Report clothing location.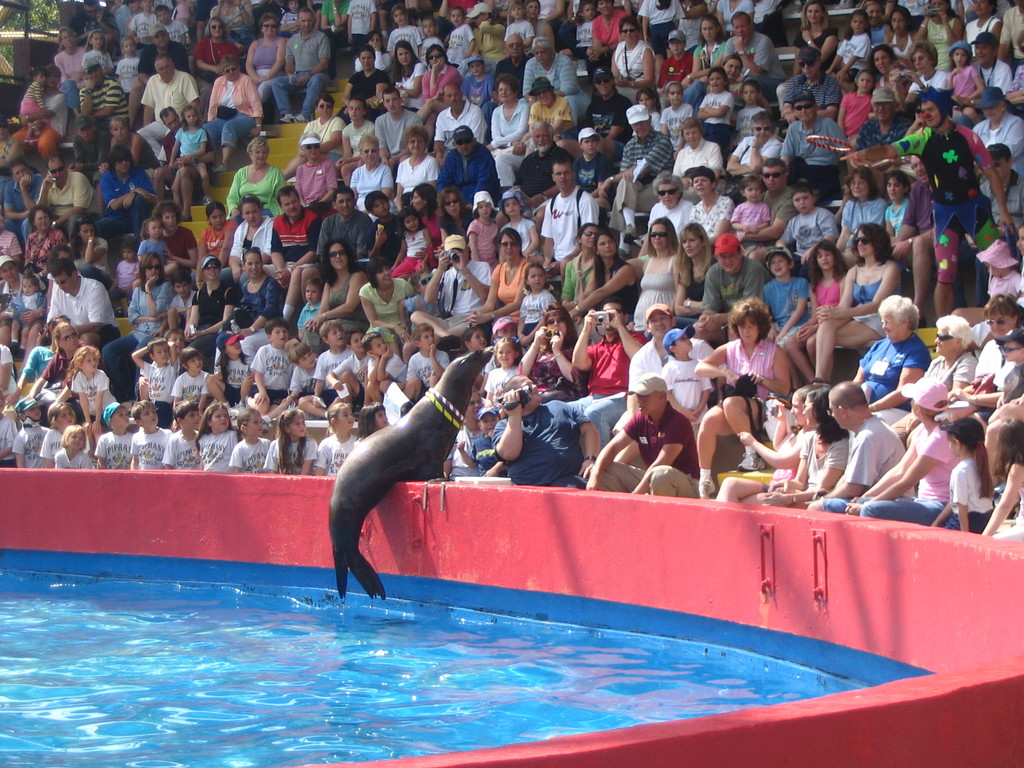
Report: [x1=170, y1=289, x2=196, y2=328].
